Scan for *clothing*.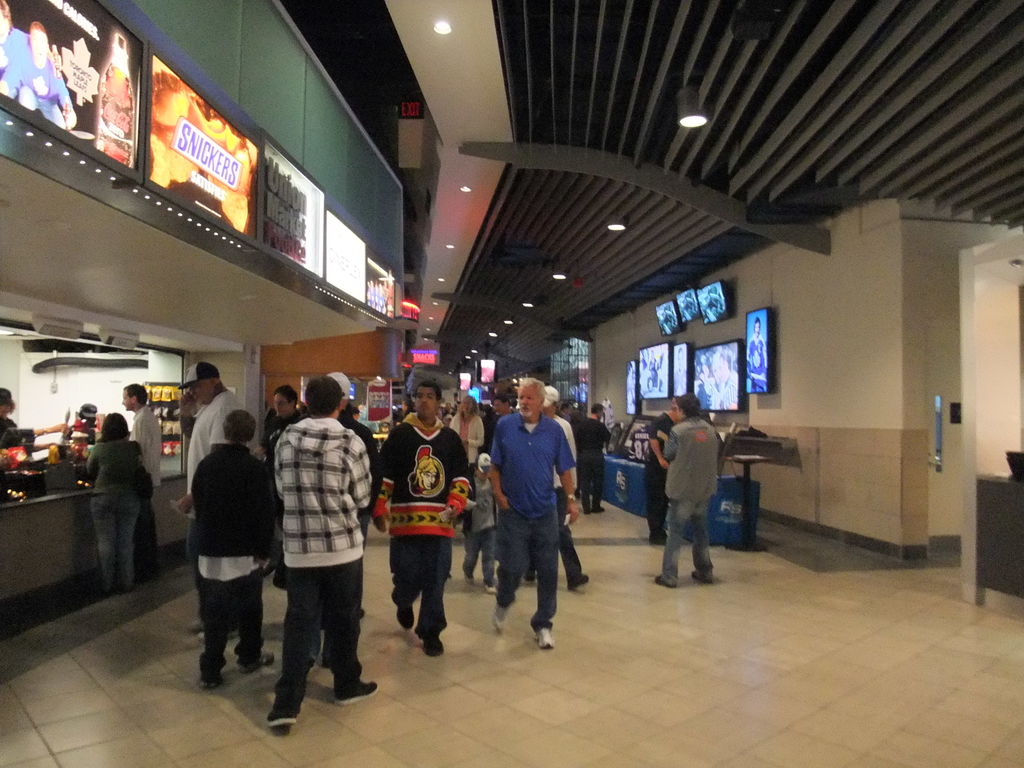
Scan result: l=445, t=402, r=486, b=572.
